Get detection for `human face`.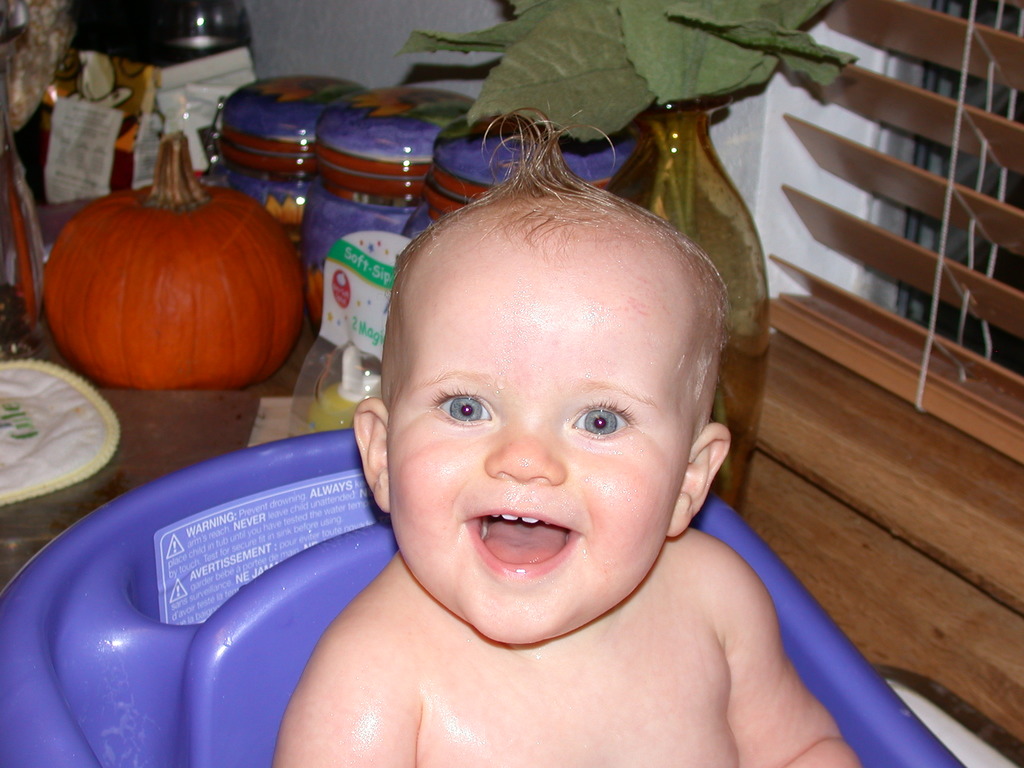
Detection: Rect(387, 225, 692, 646).
